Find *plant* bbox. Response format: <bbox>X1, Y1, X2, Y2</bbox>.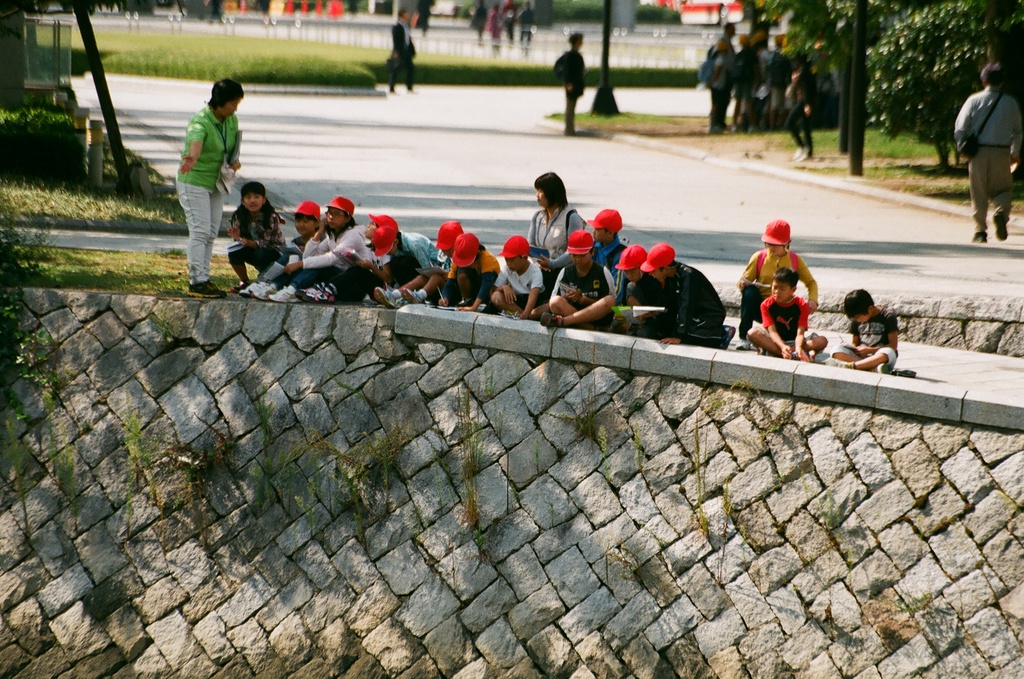
<bbox>336, 377, 378, 408</bbox>.
